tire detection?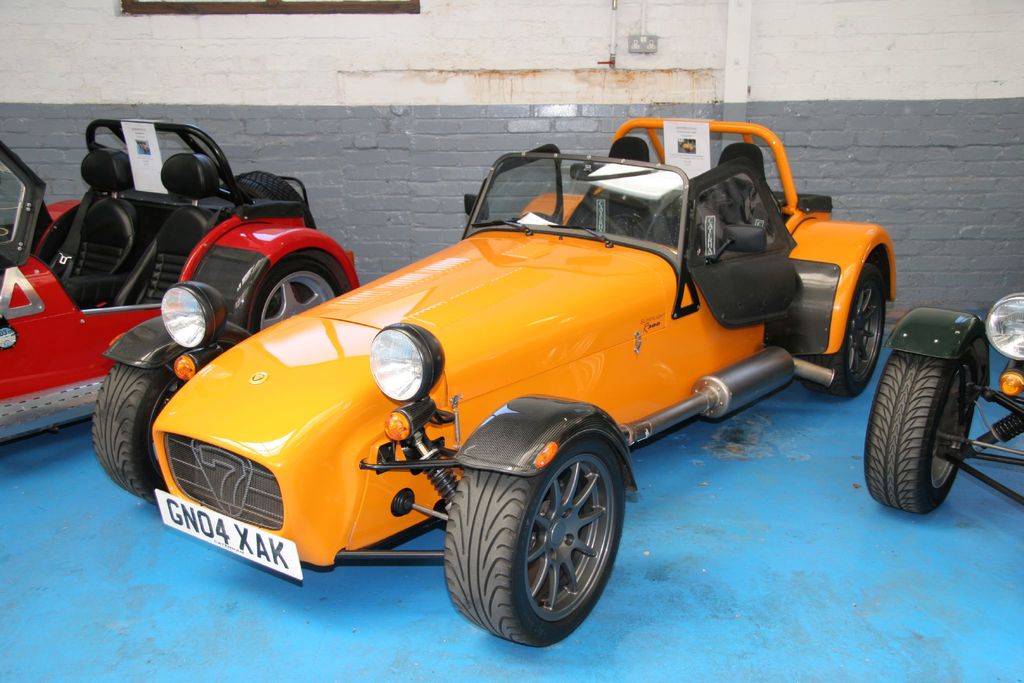
92 365 184 500
